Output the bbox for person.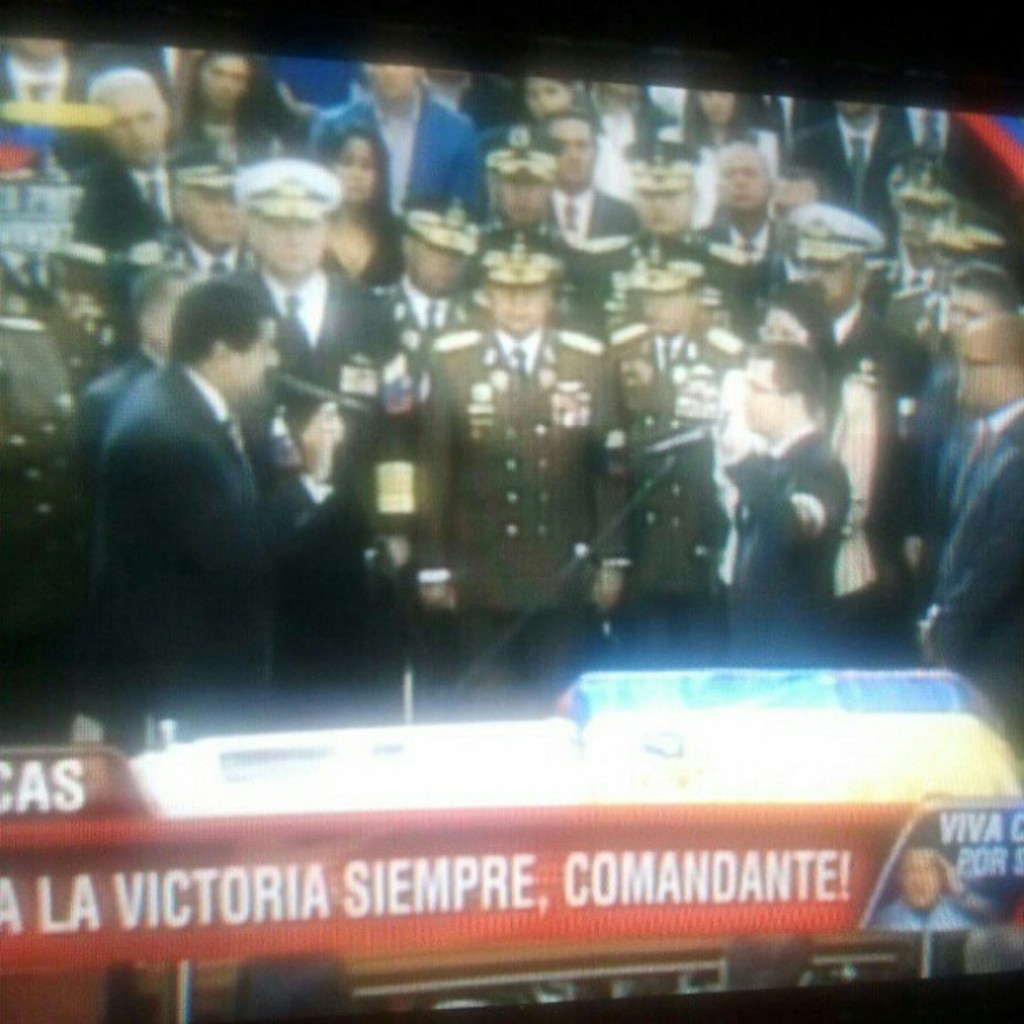
474 119 582 305.
